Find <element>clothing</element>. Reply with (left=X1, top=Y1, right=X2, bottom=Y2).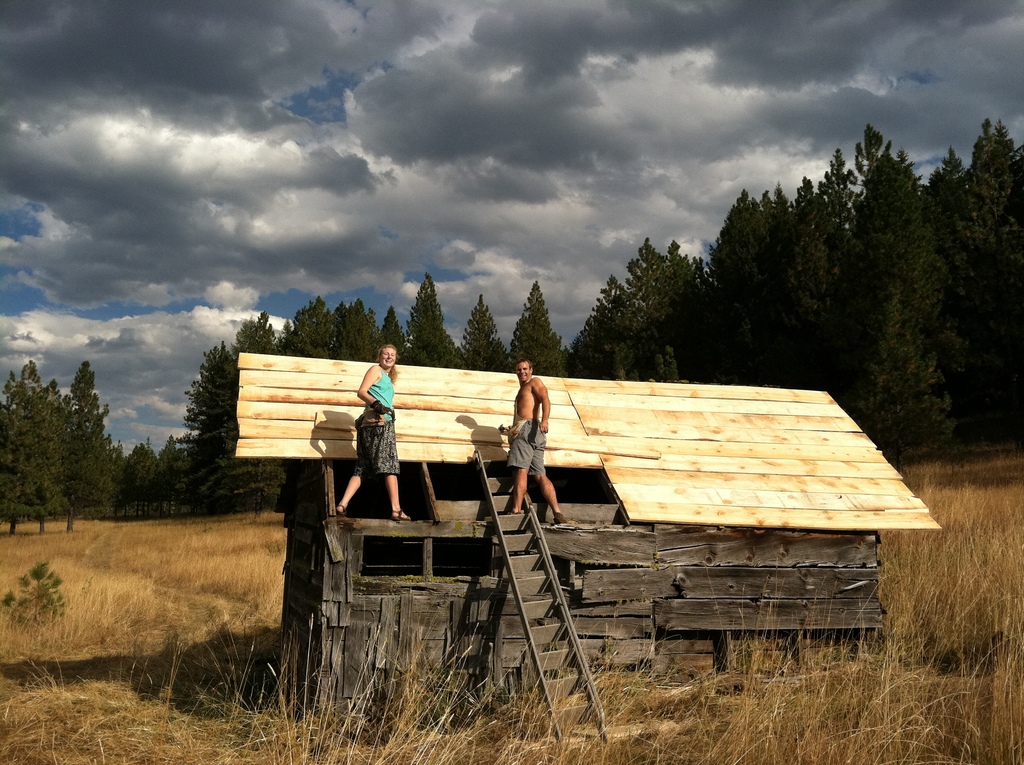
(left=355, top=369, right=399, bottom=472).
